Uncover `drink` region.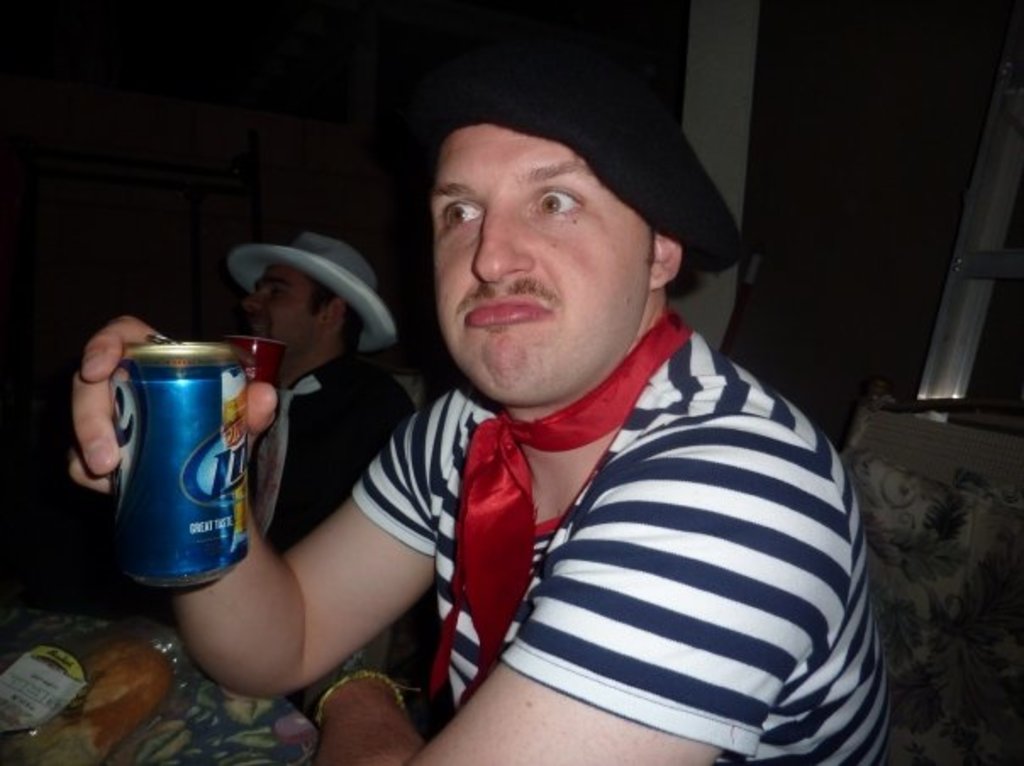
Uncovered: bbox(102, 330, 259, 602).
